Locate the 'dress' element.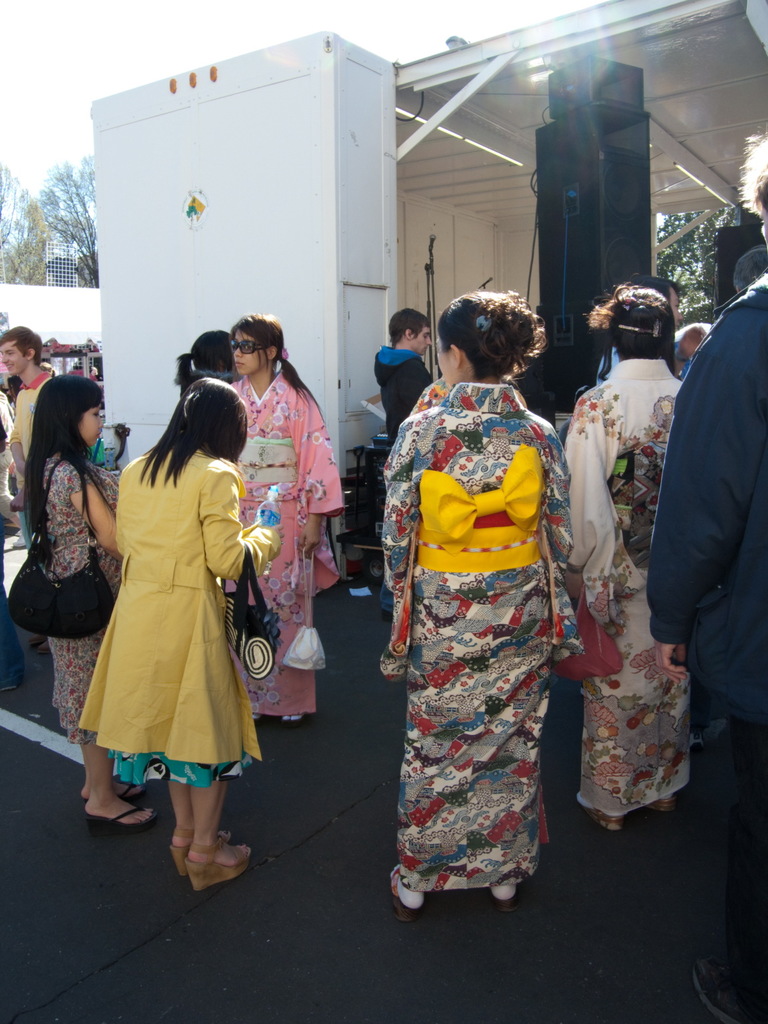
Element bbox: locate(51, 455, 121, 744).
